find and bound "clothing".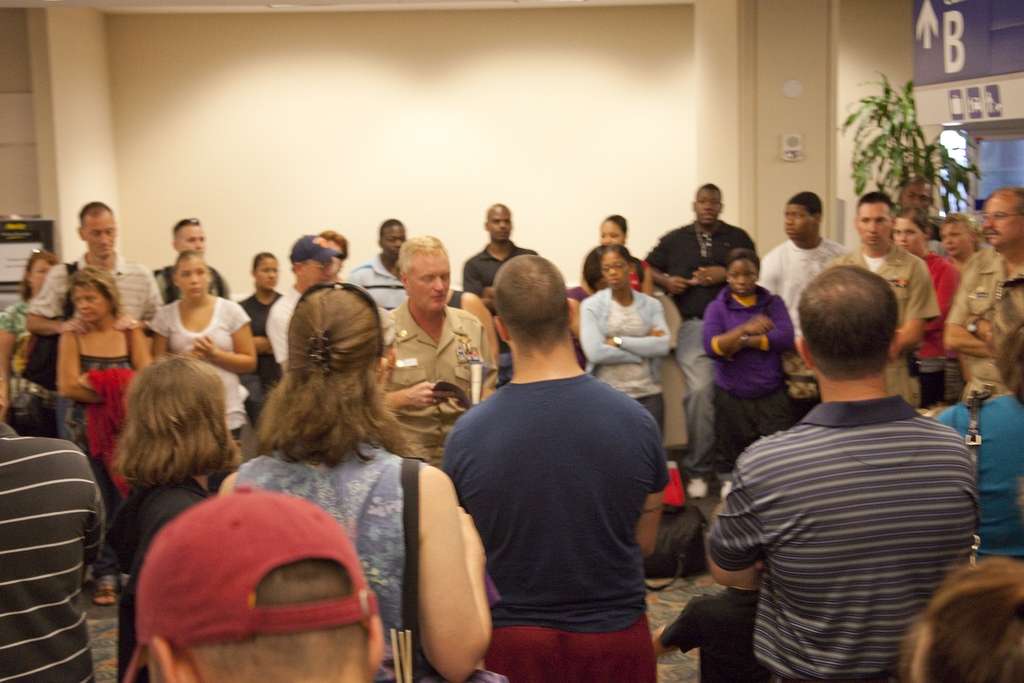
Bound: <bbox>347, 254, 394, 318</bbox>.
